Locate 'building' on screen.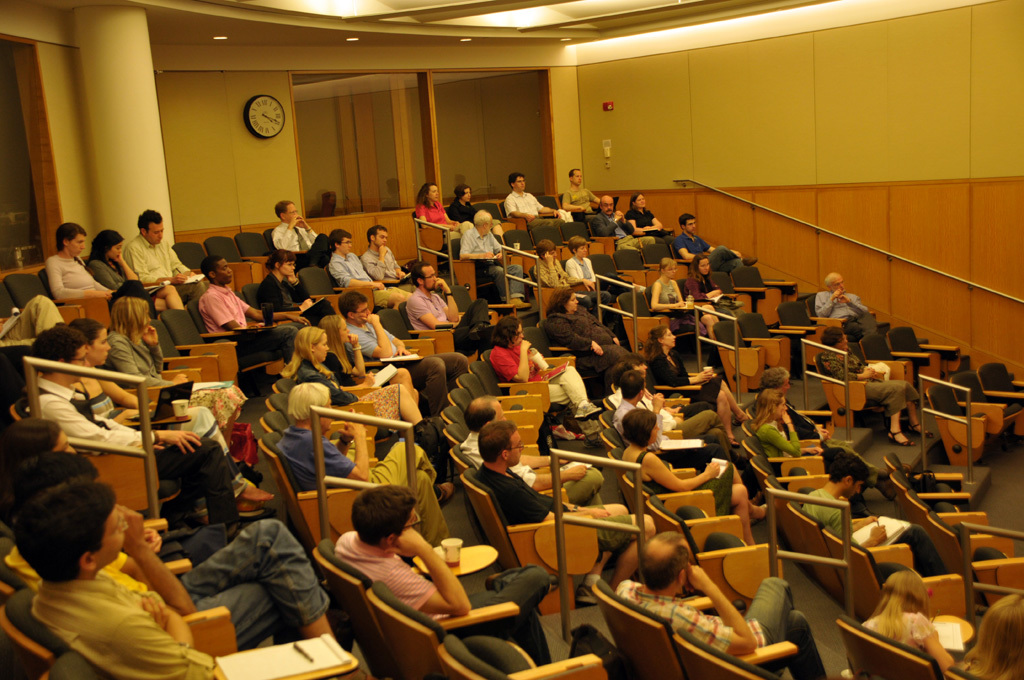
On screen at <region>0, 0, 1023, 679</region>.
